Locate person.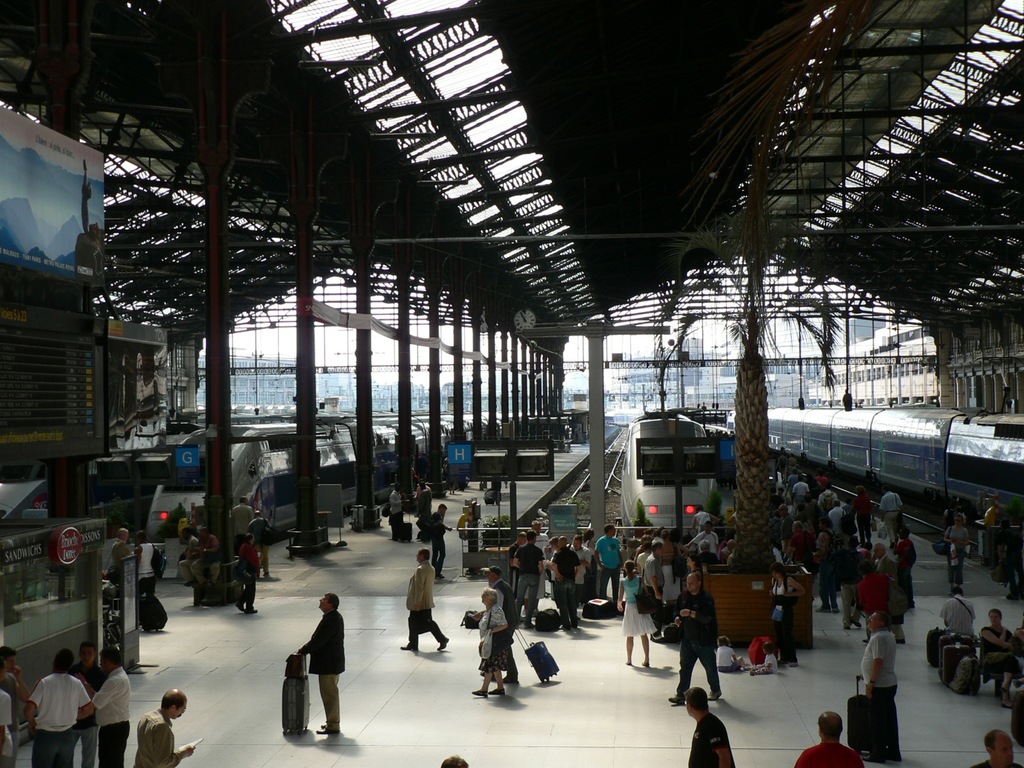
Bounding box: <box>680,687,740,767</box>.
